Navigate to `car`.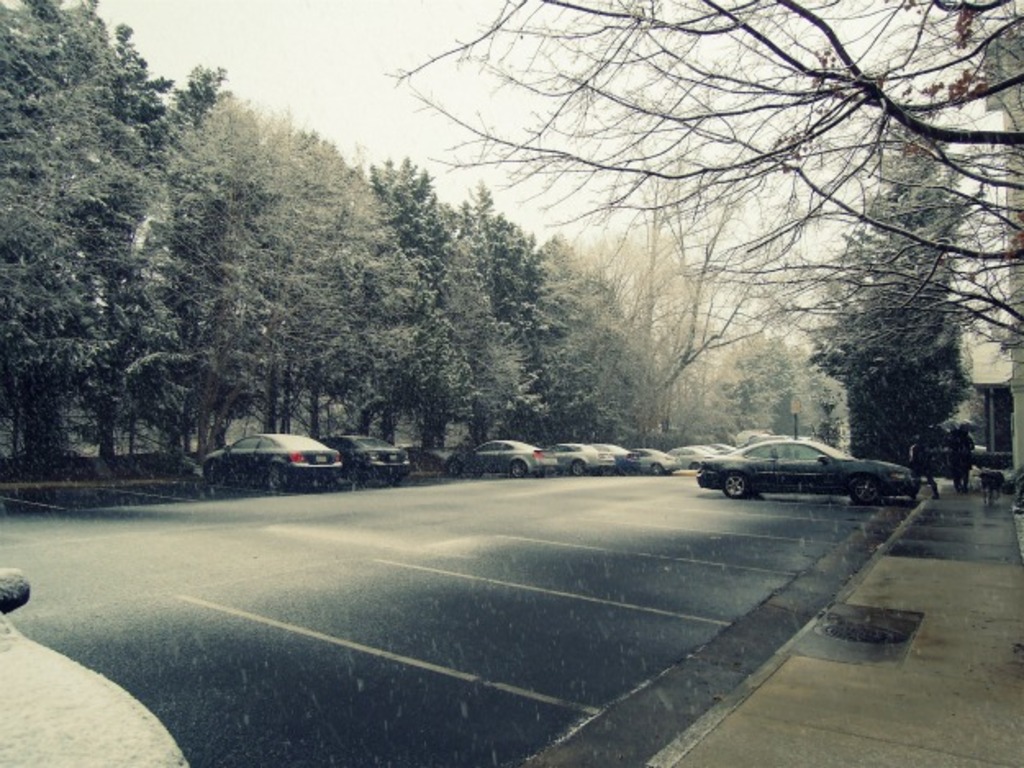
Navigation target: crop(446, 439, 554, 477).
